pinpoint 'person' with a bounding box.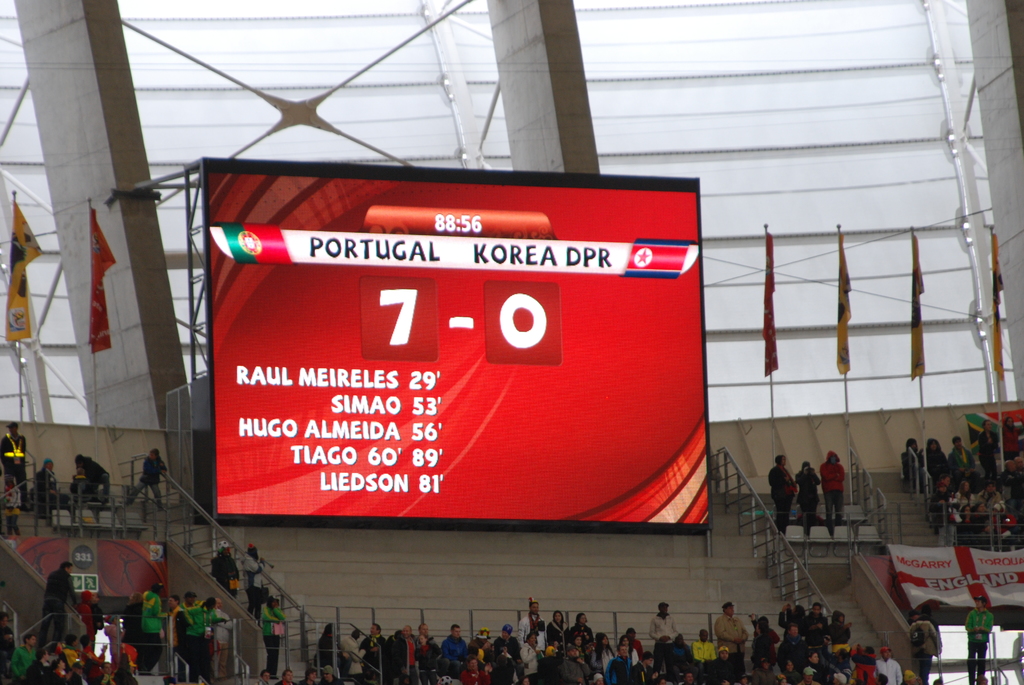
locate(189, 599, 223, 684).
